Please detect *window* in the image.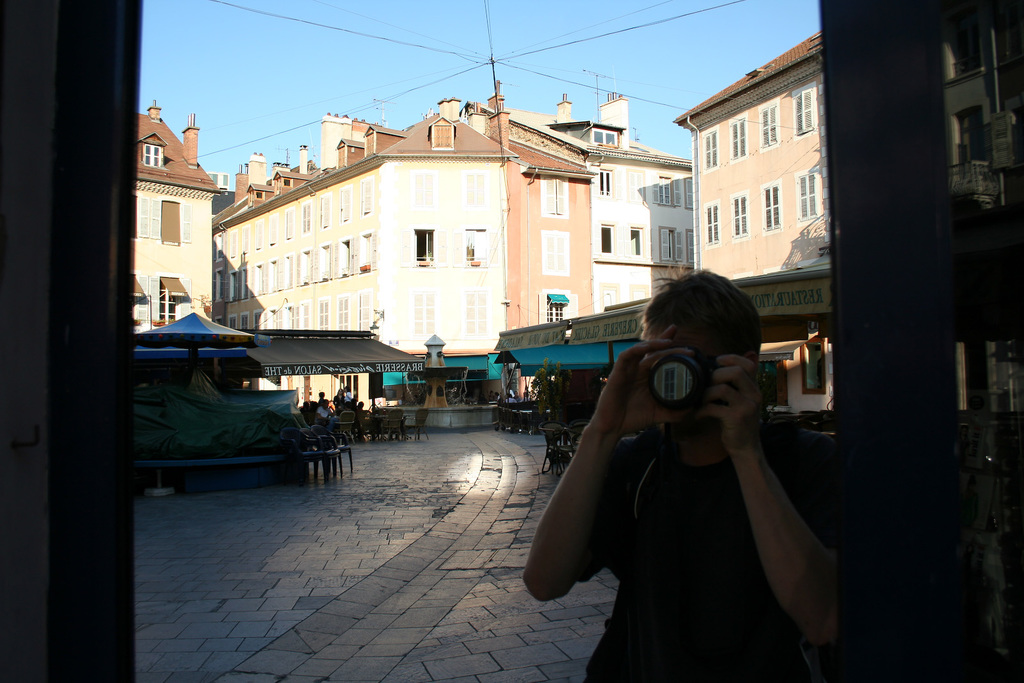
<box>469,229,495,271</box>.
